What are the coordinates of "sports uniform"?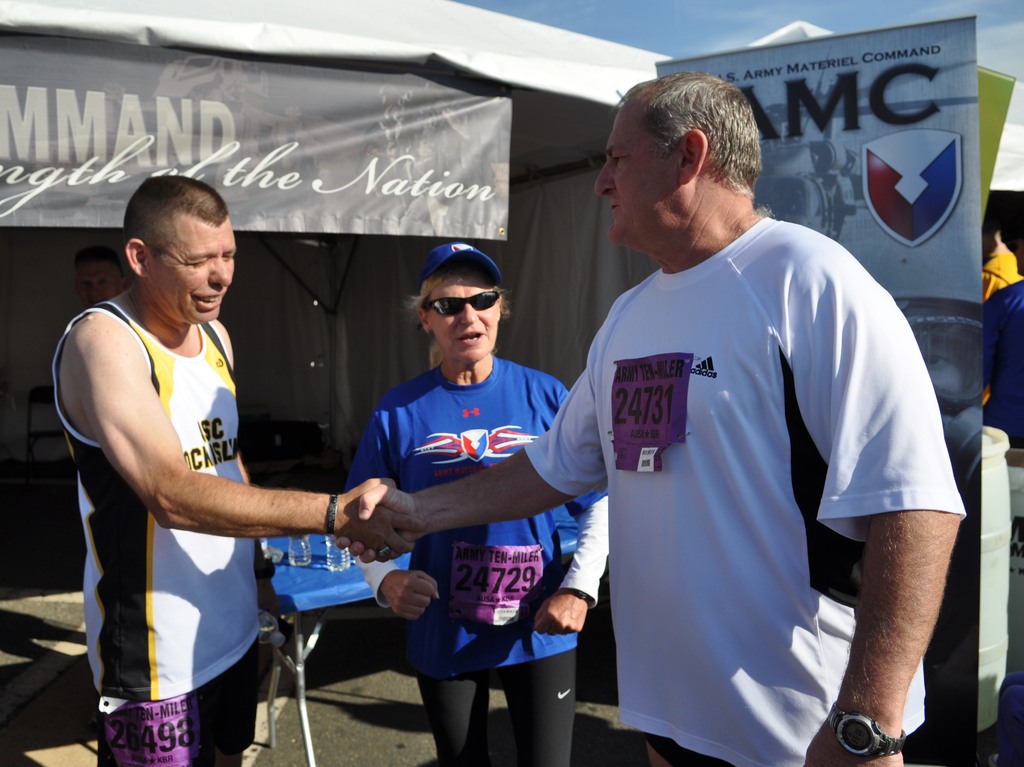
x1=70 y1=176 x2=313 y2=766.
